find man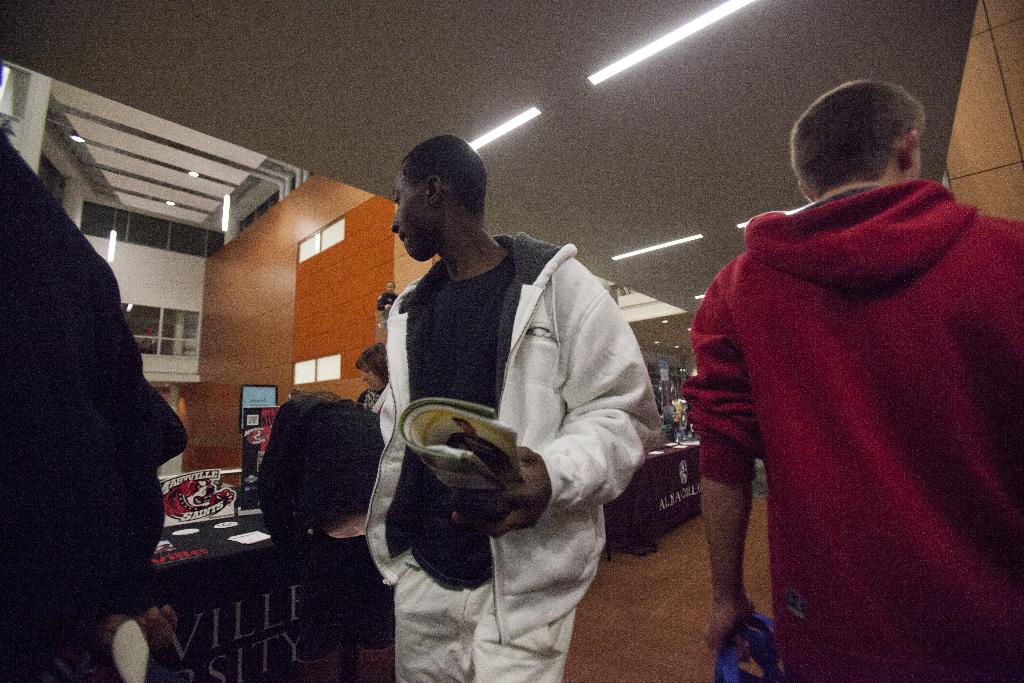
left=375, top=279, right=399, bottom=309
